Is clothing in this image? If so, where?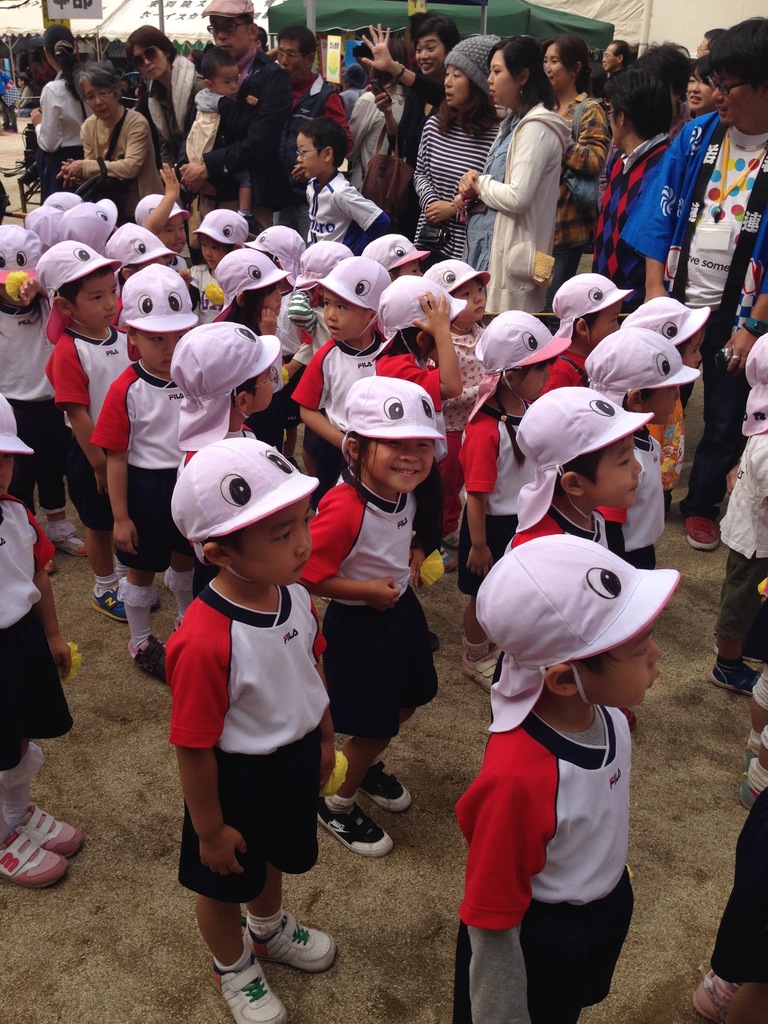
Yes, at (x1=561, y1=90, x2=602, y2=234).
